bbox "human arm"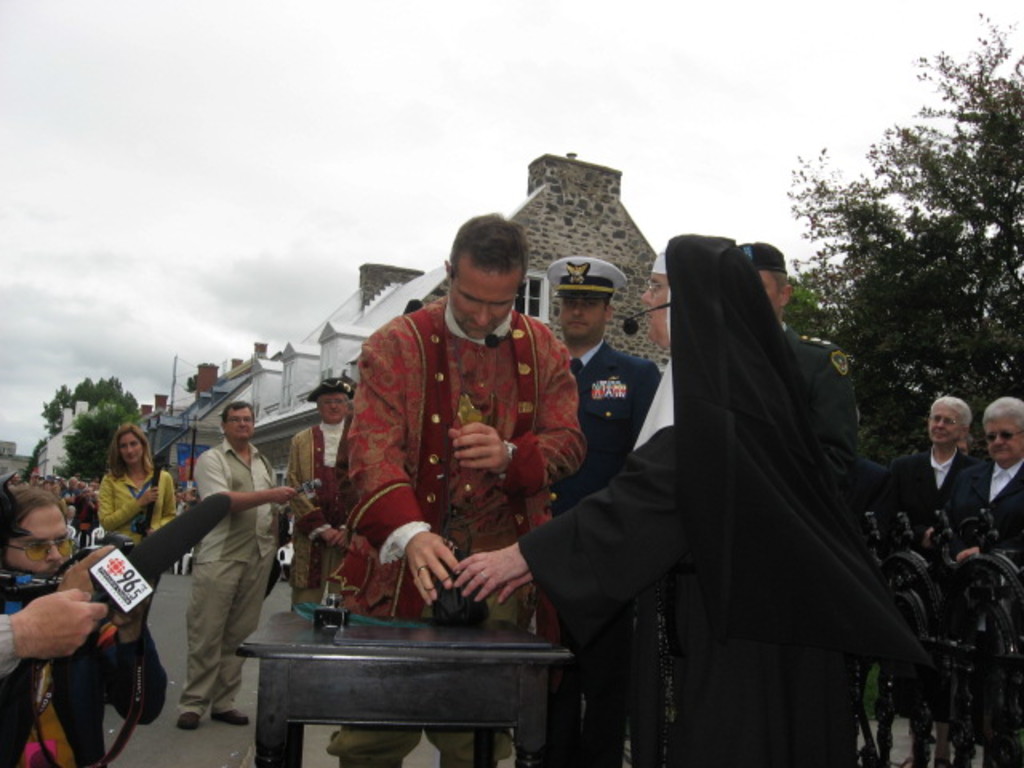
bbox(0, 587, 110, 683)
